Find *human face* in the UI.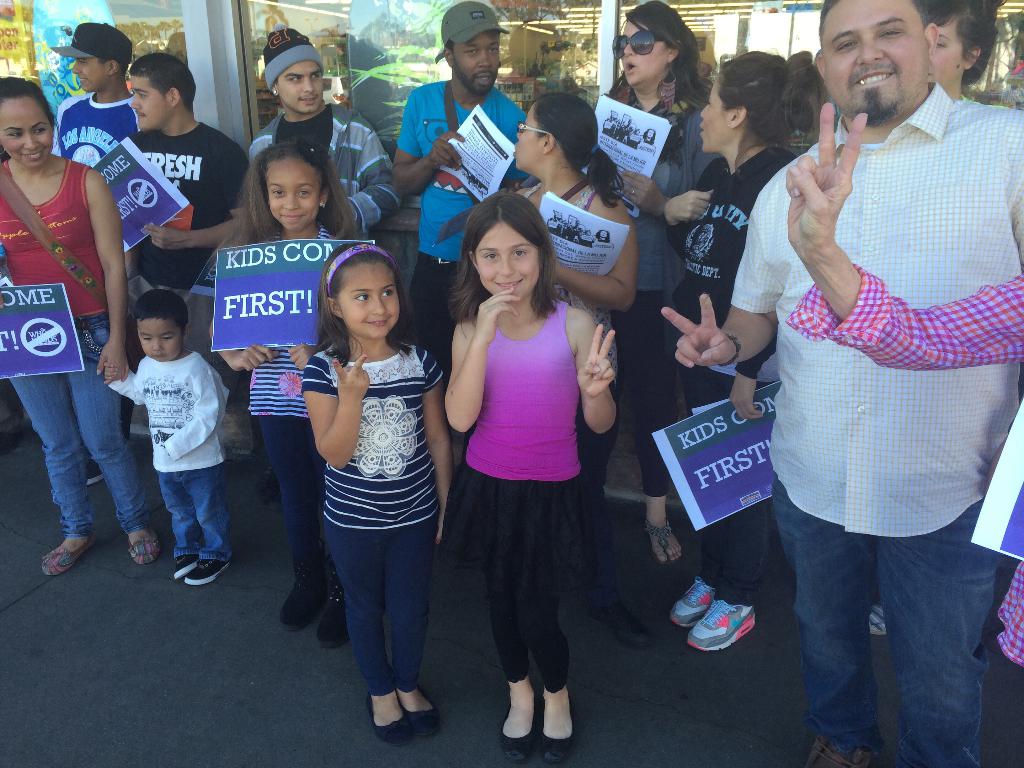
UI element at 0,94,54,168.
